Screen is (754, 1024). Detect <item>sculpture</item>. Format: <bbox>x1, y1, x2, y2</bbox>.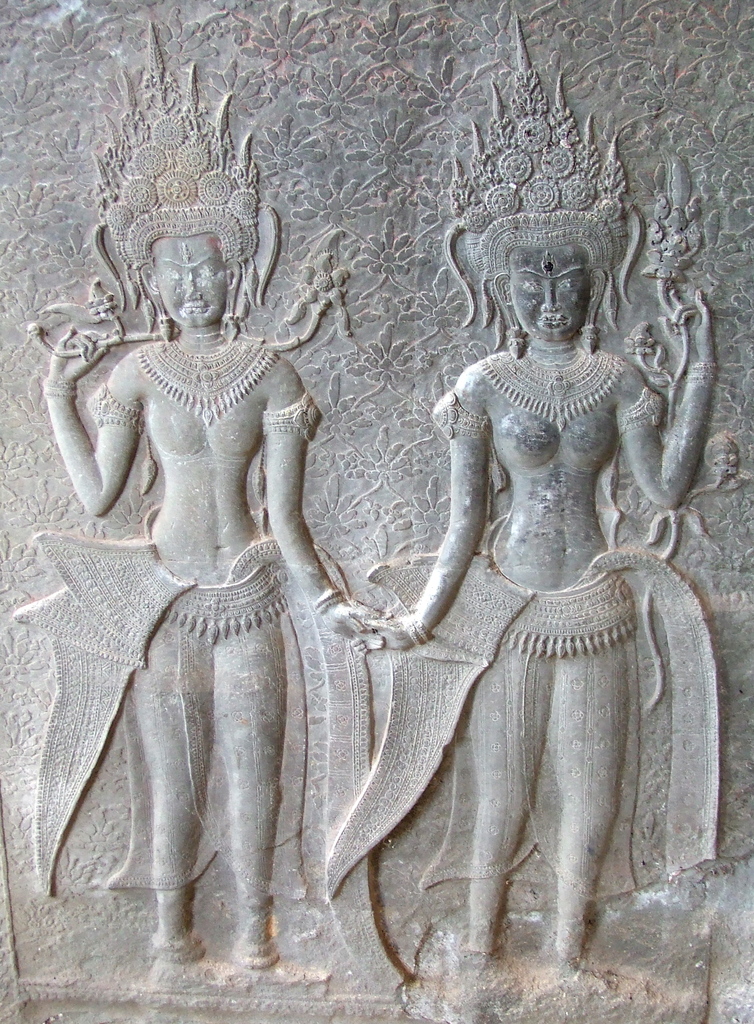
<bbox>299, 8, 753, 1023</bbox>.
